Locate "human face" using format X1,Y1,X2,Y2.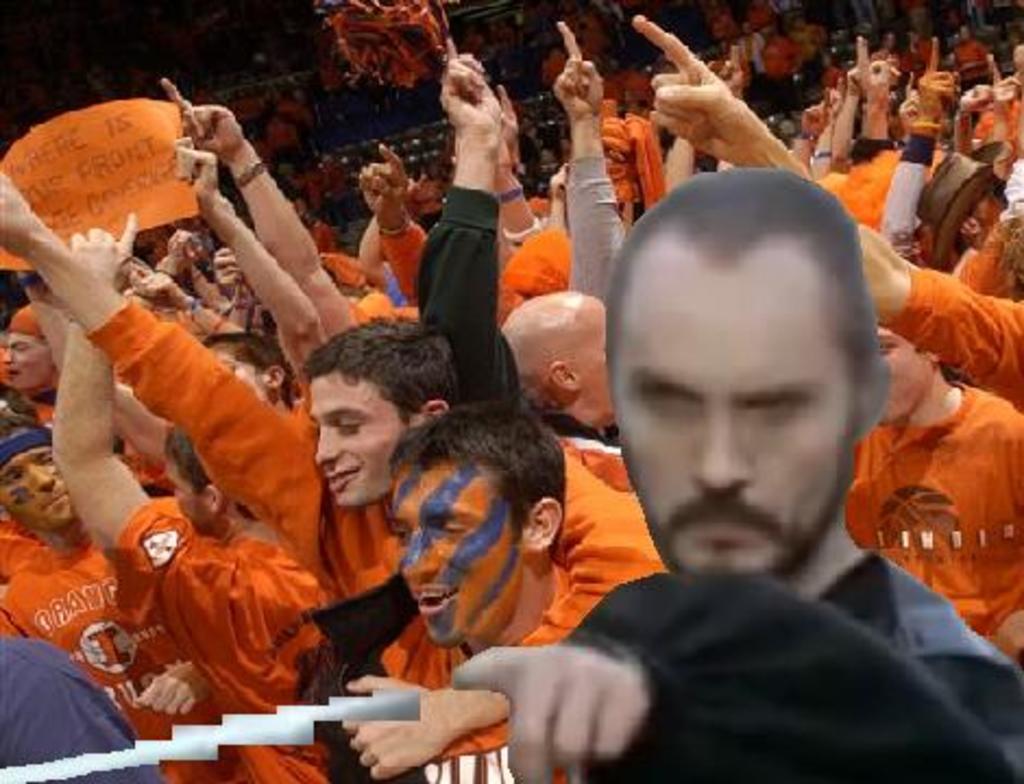
214,351,268,401.
